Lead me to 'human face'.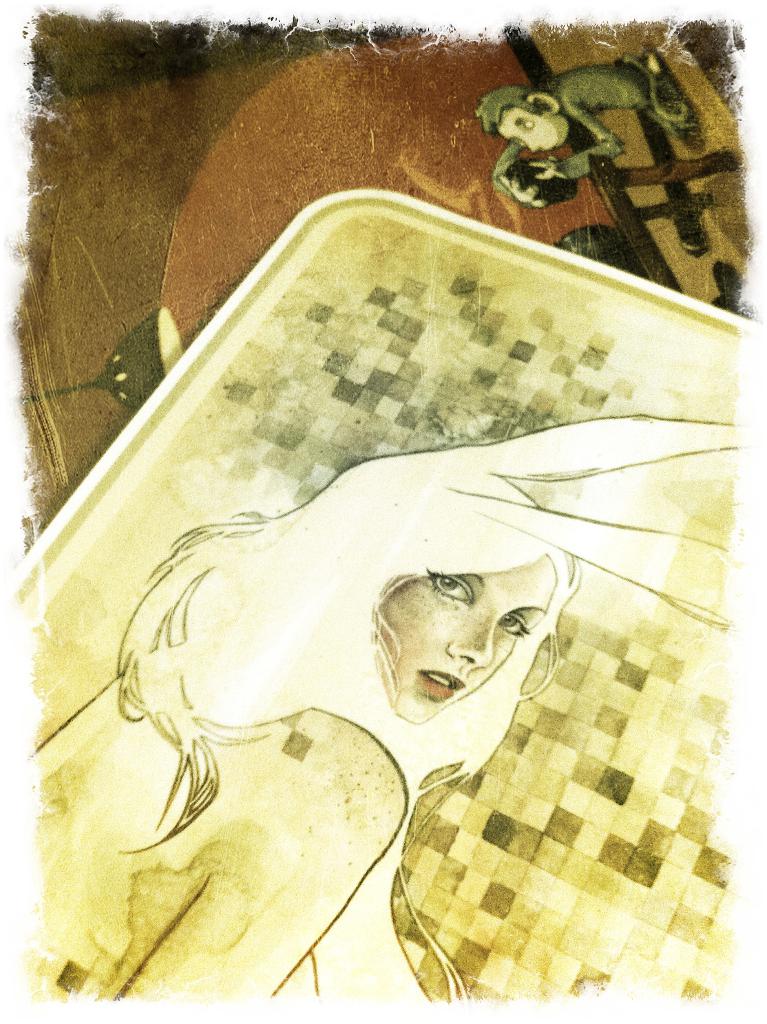
Lead to (375,557,556,720).
